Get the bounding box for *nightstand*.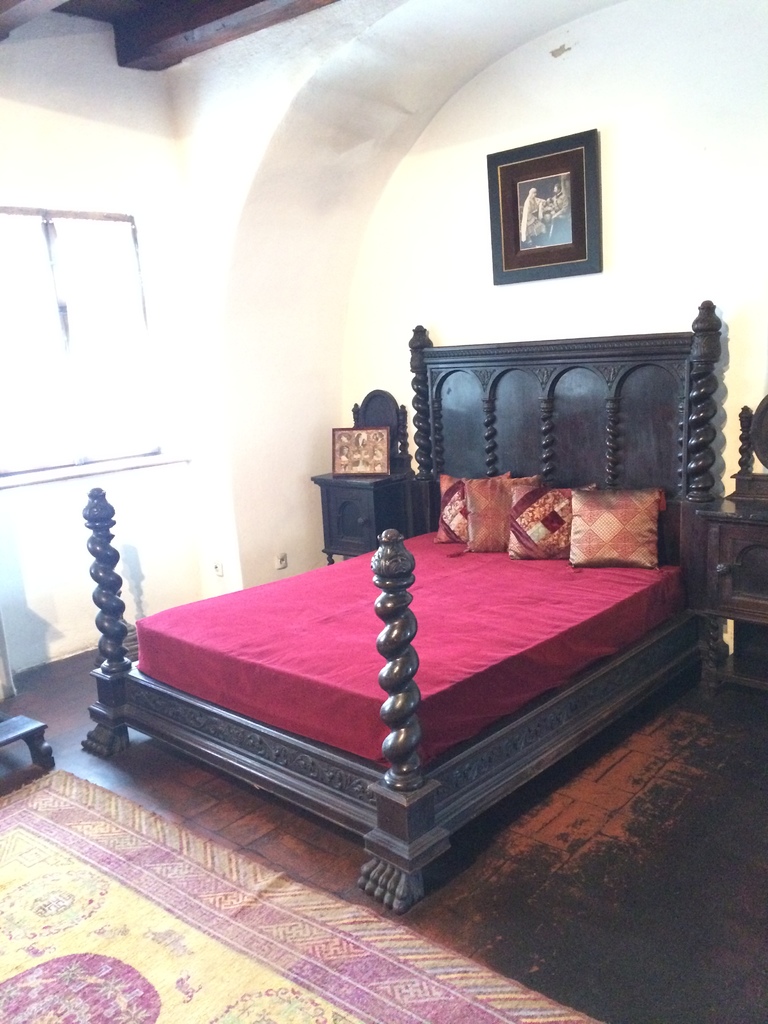
x1=297 y1=456 x2=414 y2=539.
